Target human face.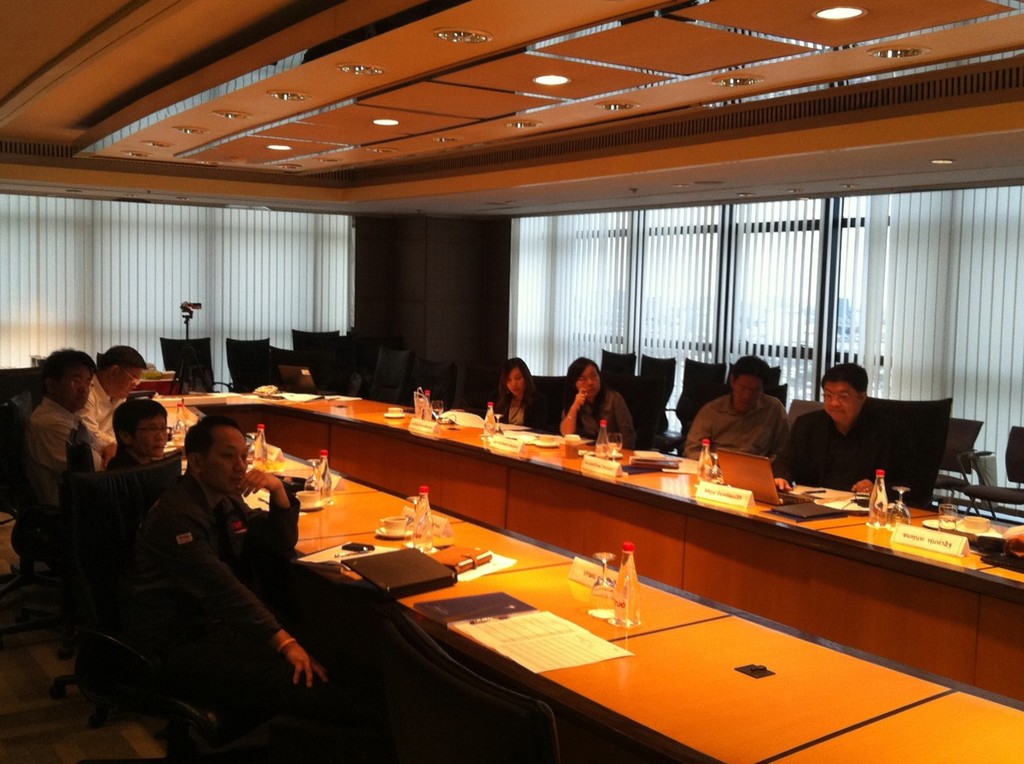
Target region: rect(571, 365, 596, 399).
